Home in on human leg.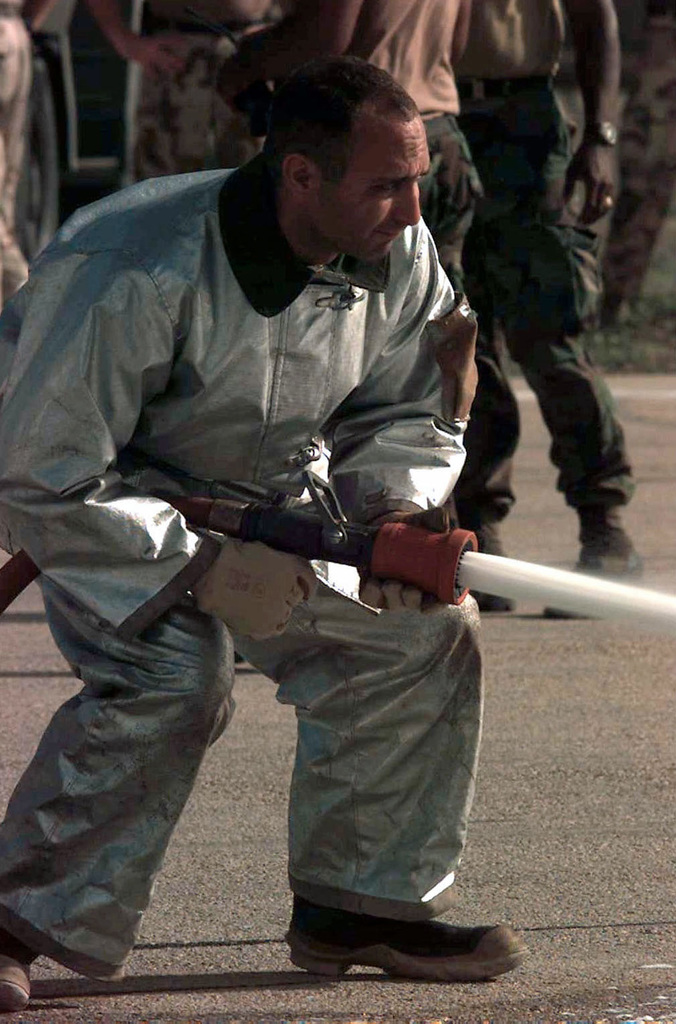
Homed in at 0:558:237:1014.
